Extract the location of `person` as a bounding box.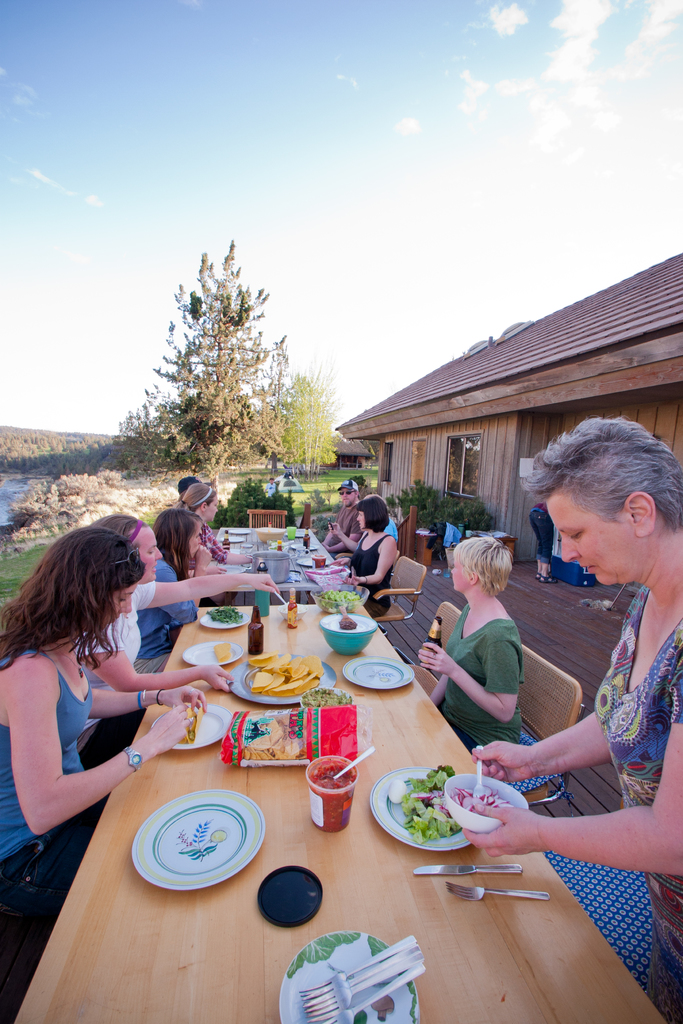
<bbox>525, 505, 561, 591</bbox>.
